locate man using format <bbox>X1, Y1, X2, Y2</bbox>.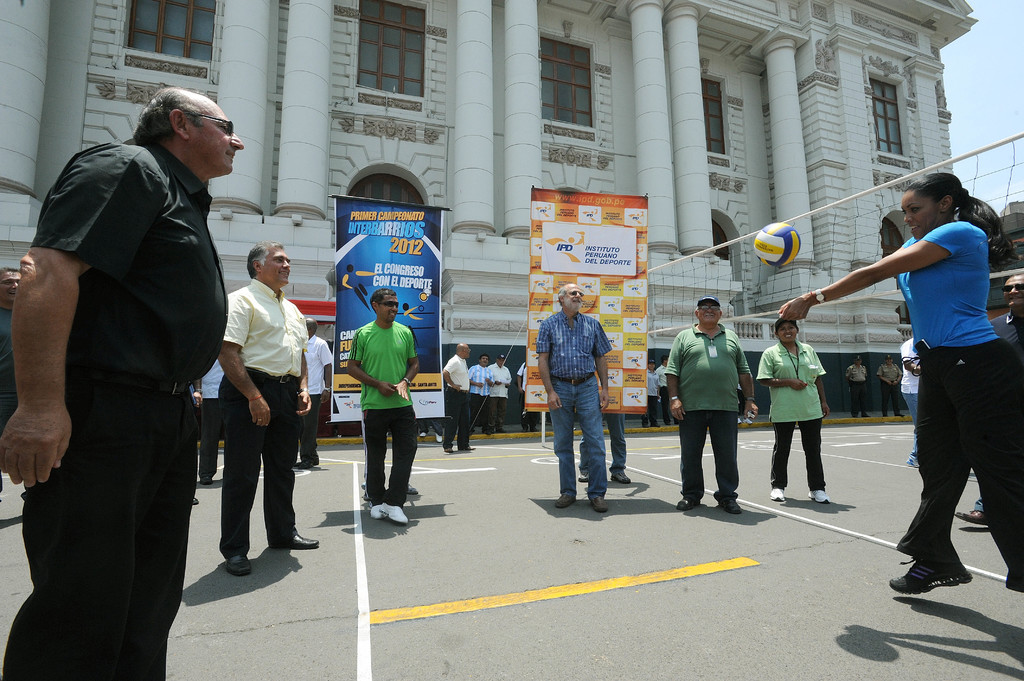
<bbox>877, 353, 905, 420</bbox>.
